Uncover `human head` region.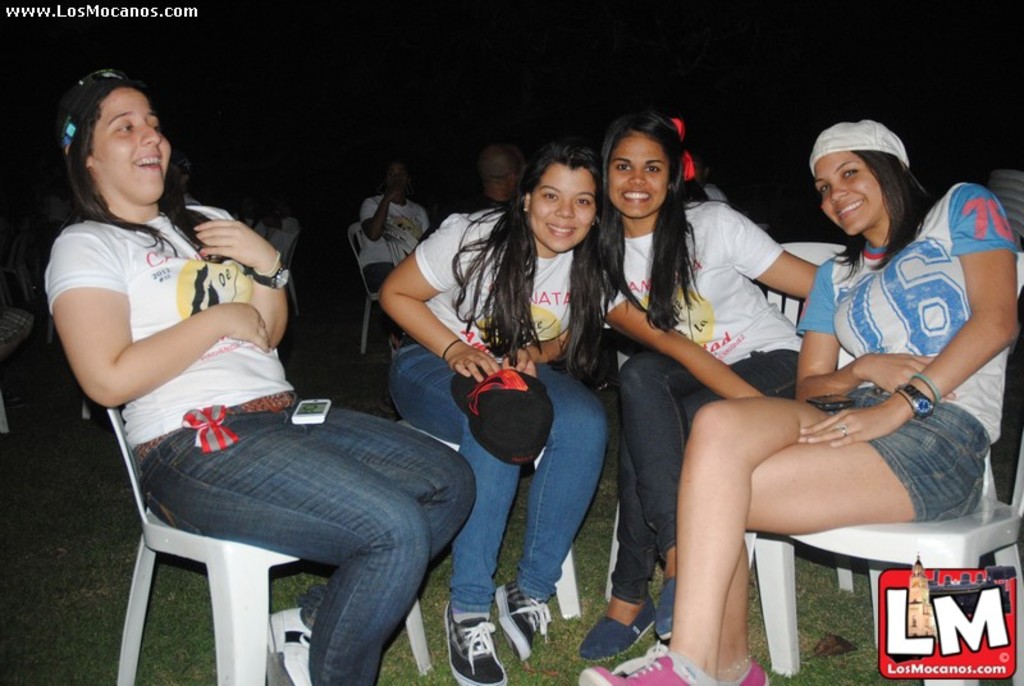
Uncovered: 480 145 525 202.
